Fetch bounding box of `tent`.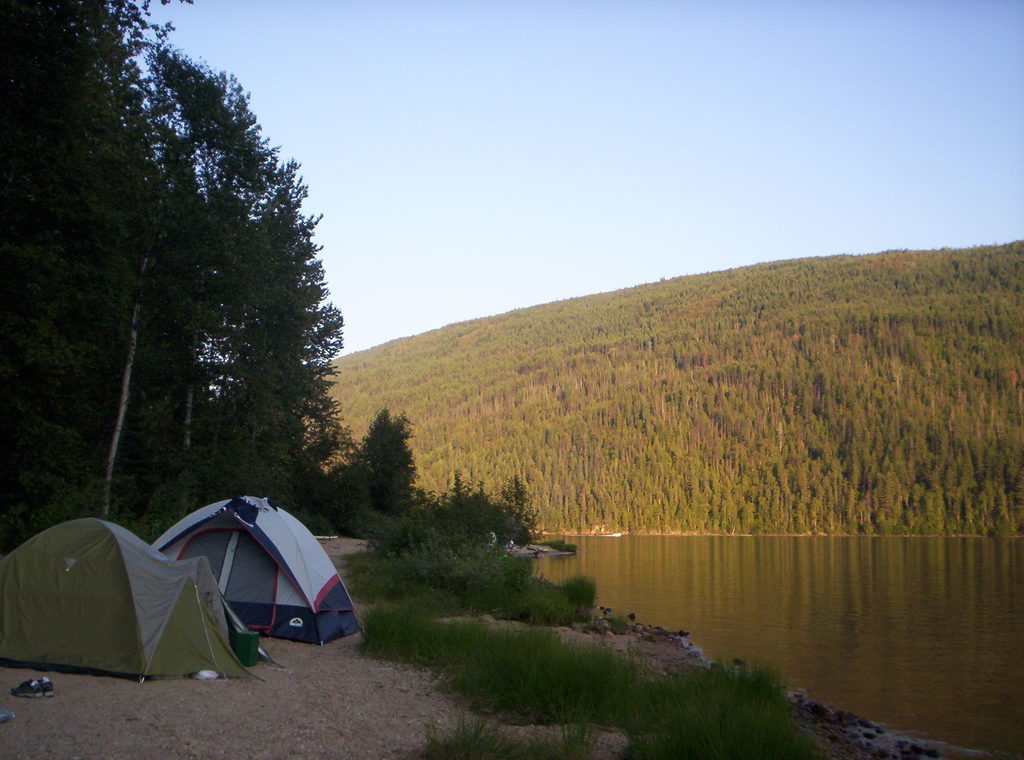
Bbox: (140,508,358,655).
